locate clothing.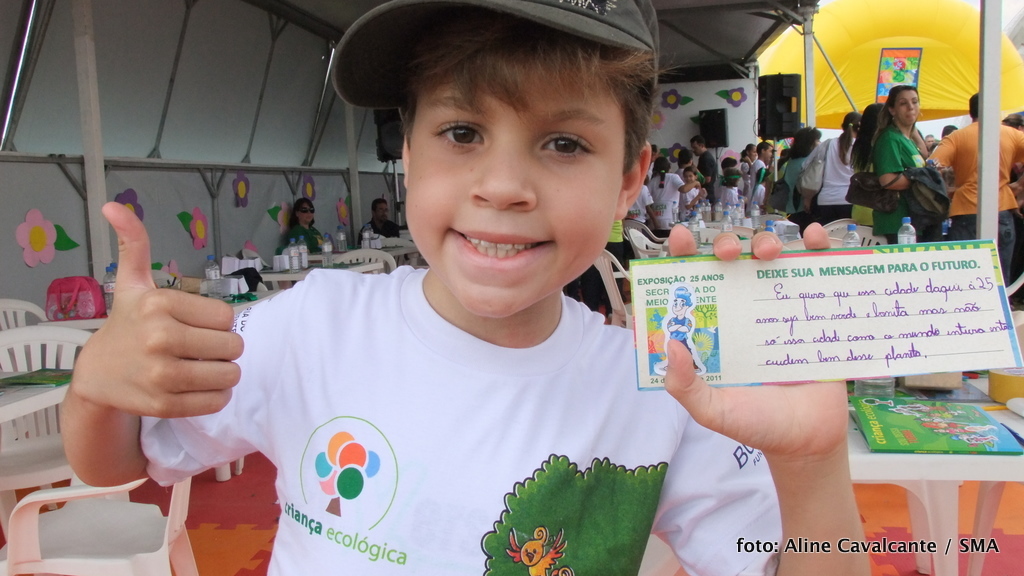
Bounding box: detection(863, 126, 939, 253).
